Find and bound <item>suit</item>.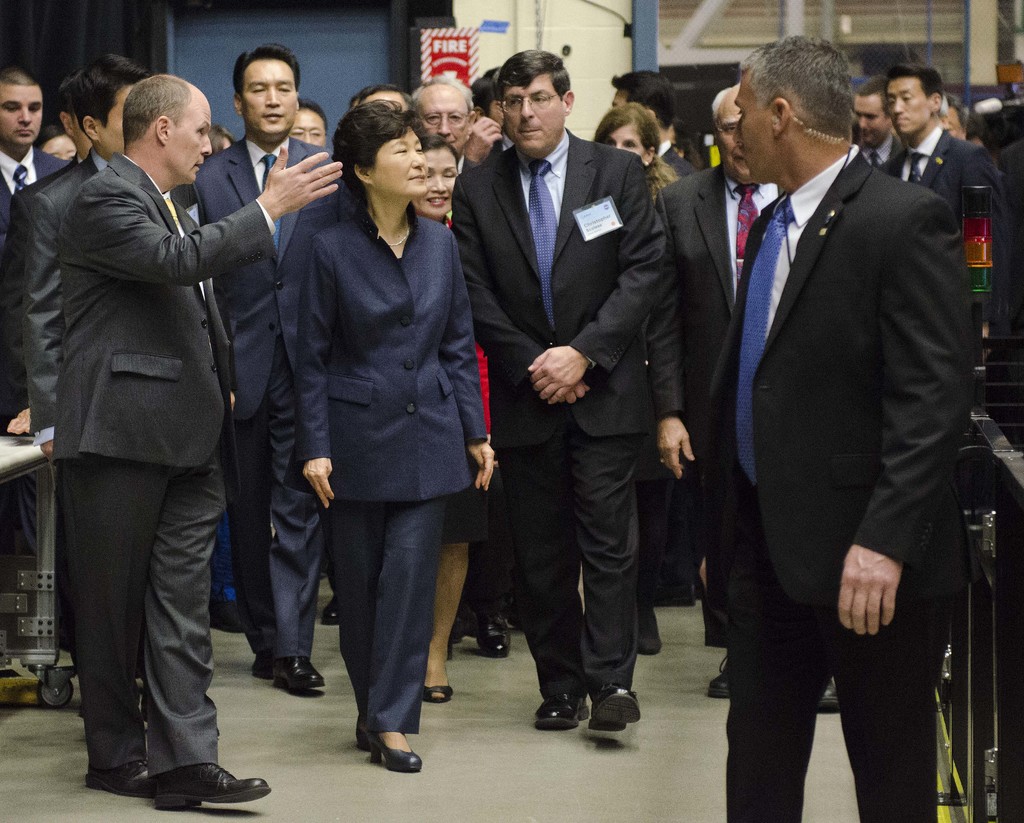
Bound: x1=49 y1=156 x2=277 y2=774.
